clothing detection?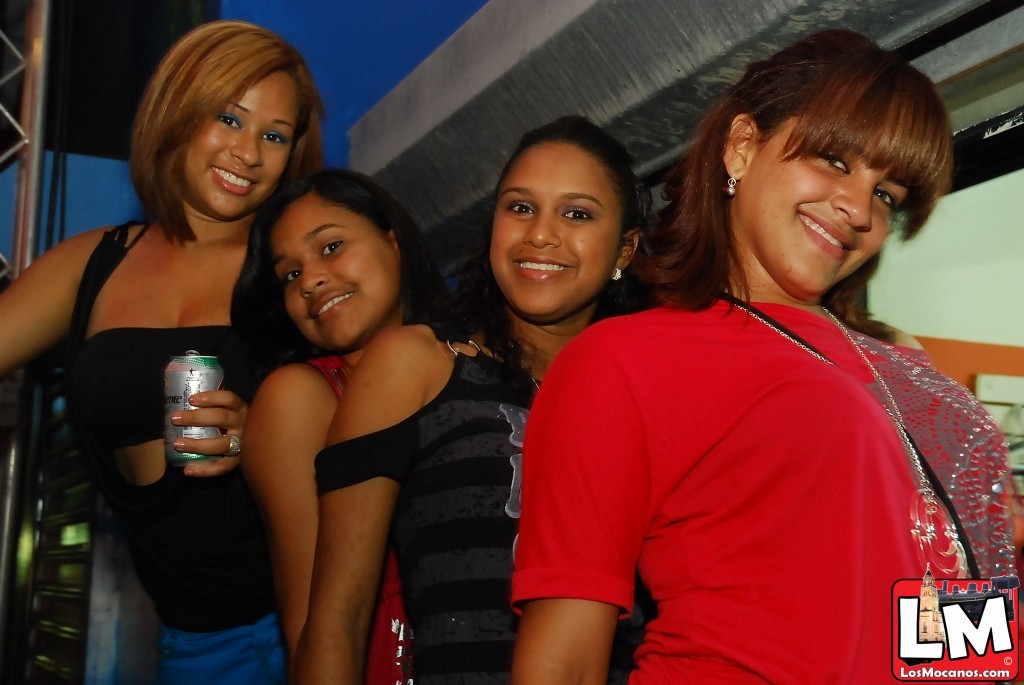
302, 357, 445, 684
